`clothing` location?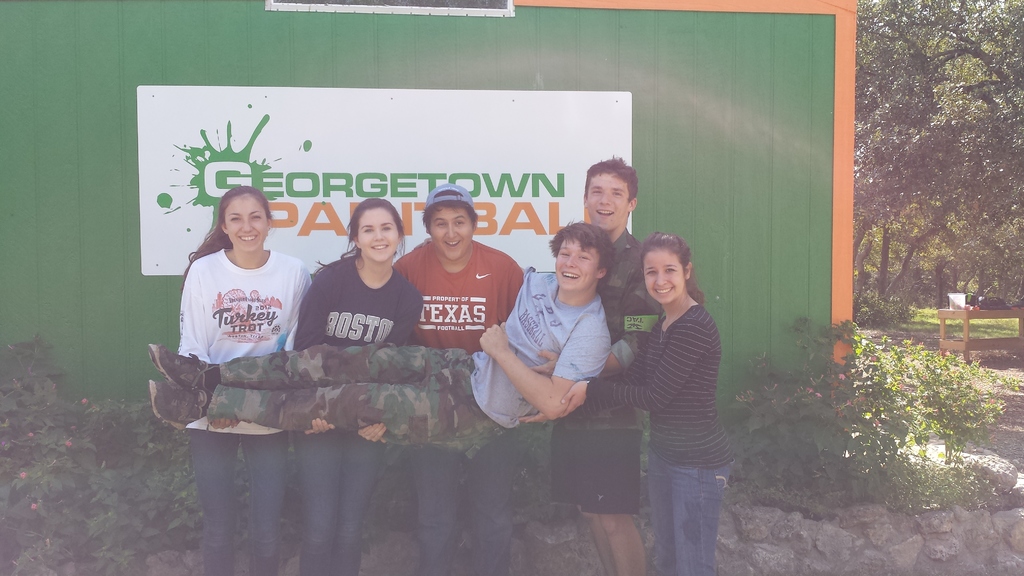
<bbox>184, 254, 312, 429</bbox>
